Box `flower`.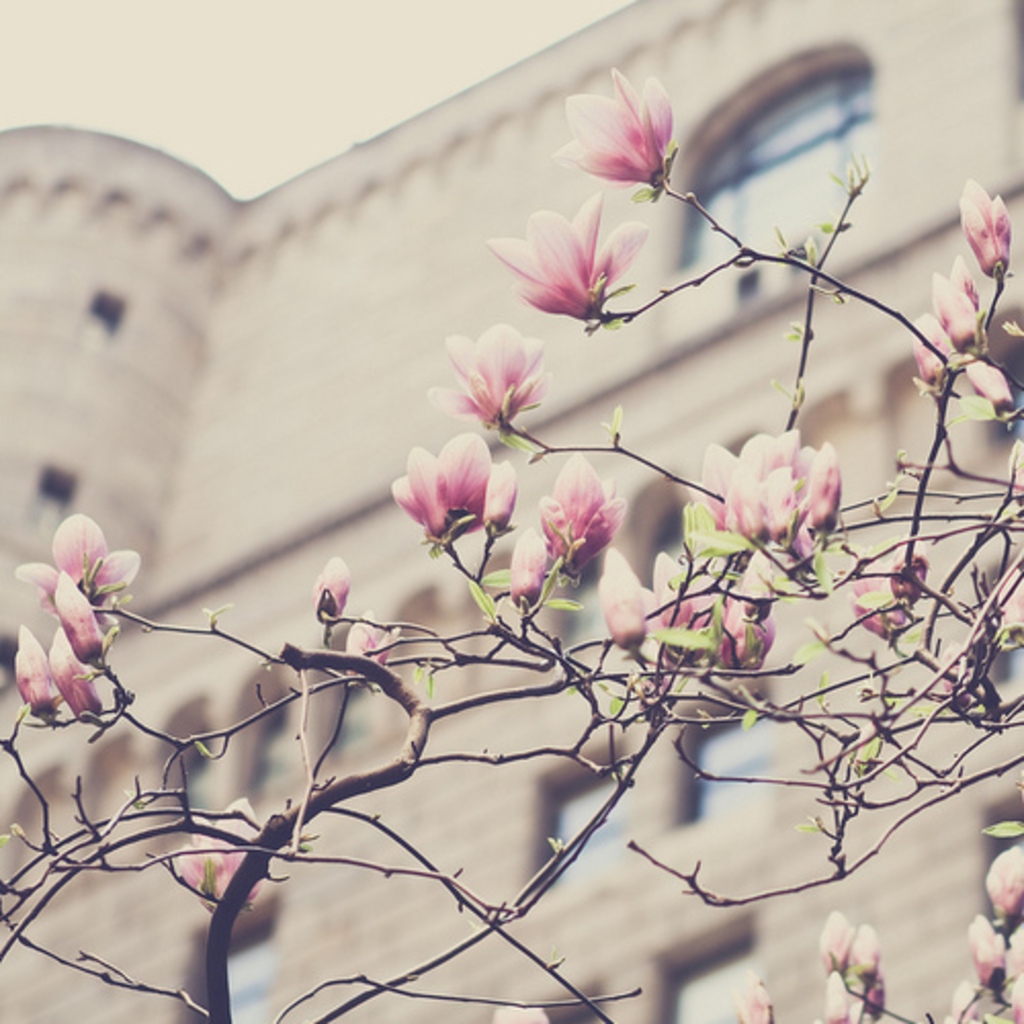
detection(483, 184, 649, 319).
